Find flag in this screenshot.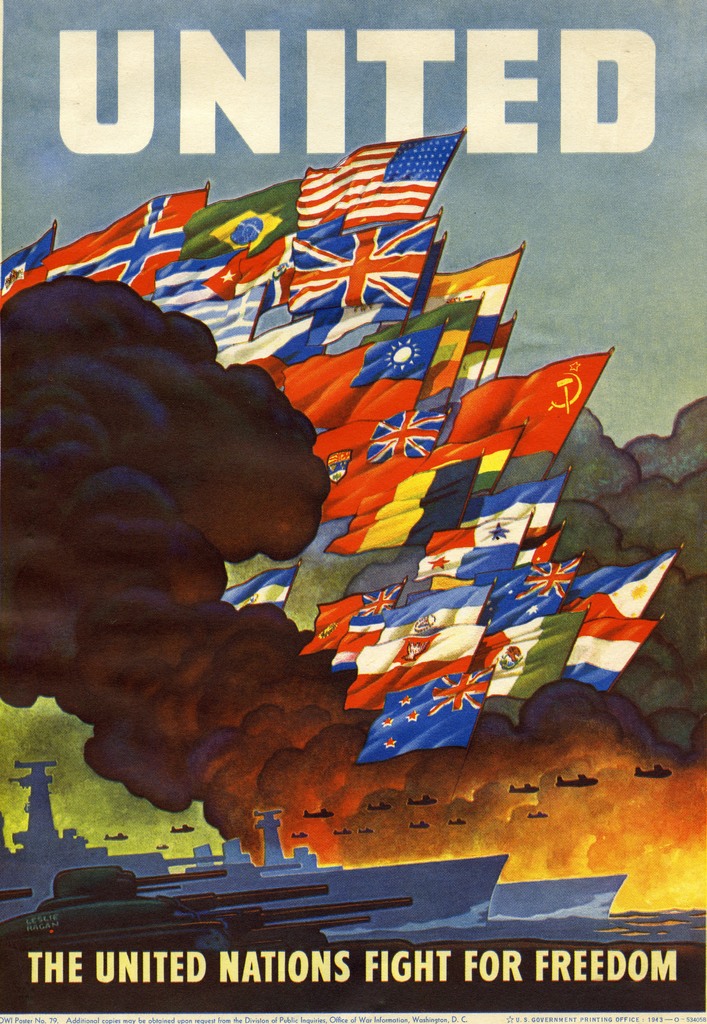
The bounding box for flag is (480,477,560,531).
